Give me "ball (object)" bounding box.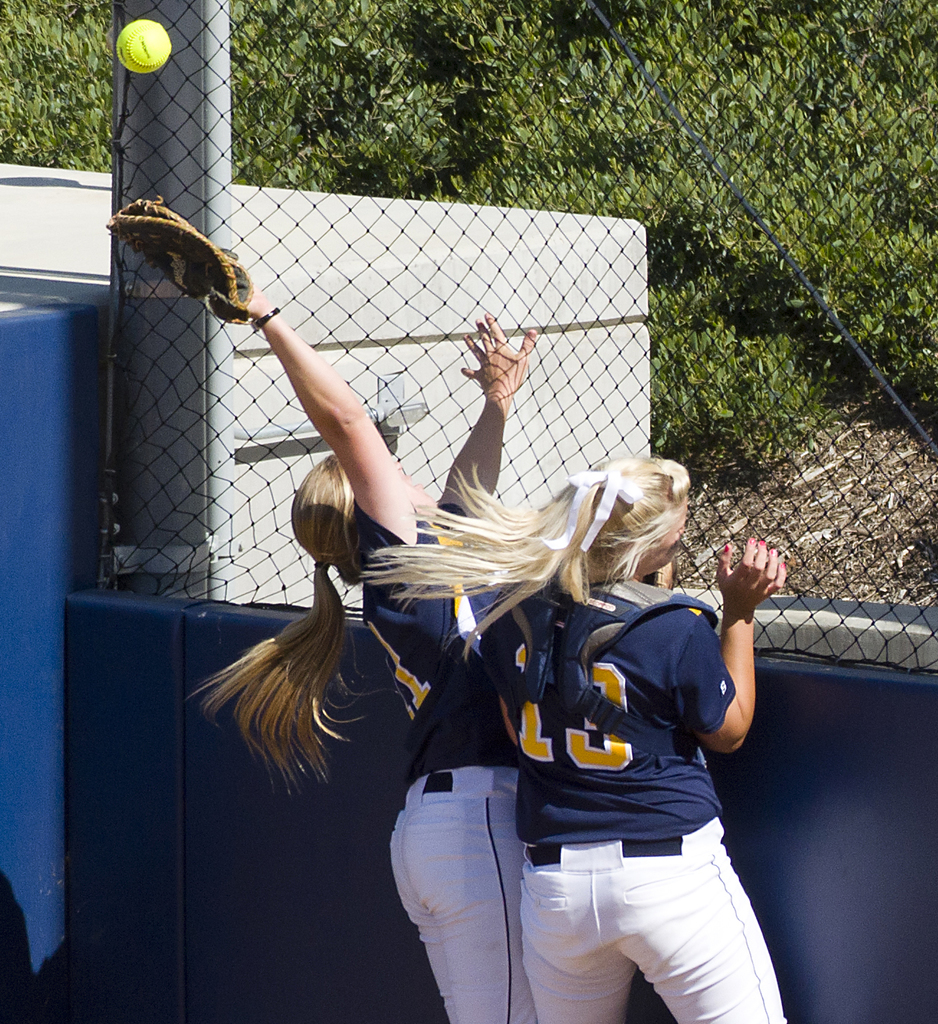
detection(112, 20, 172, 76).
